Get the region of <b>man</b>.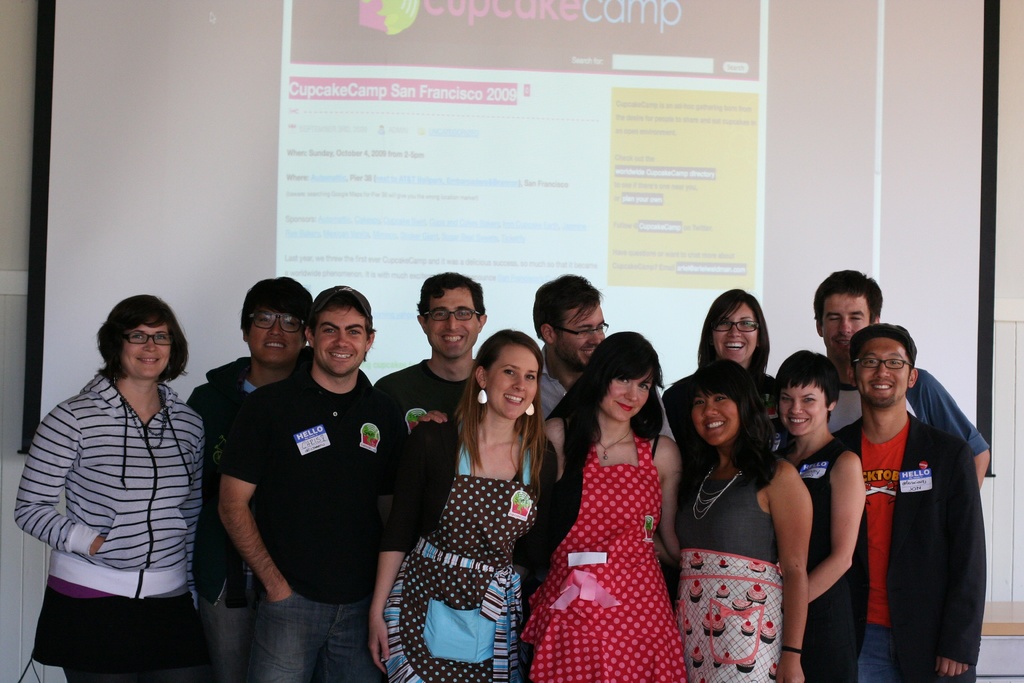
{"x1": 369, "y1": 270, "x2": 489, "y2": 462}.
